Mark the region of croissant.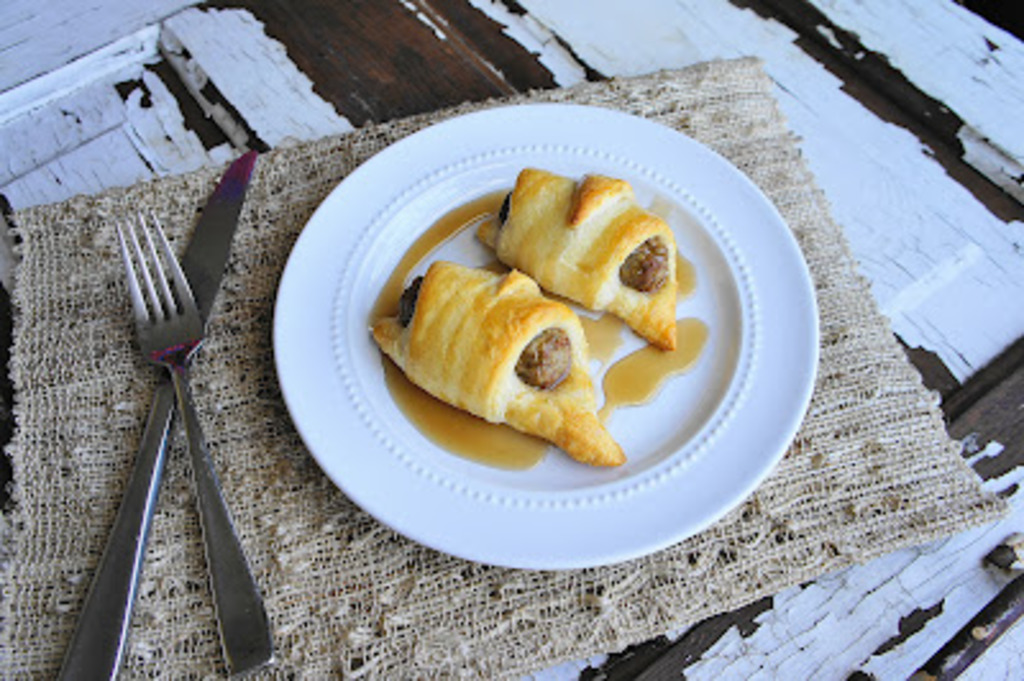
Region: locate(474, 166, 671, 348).
